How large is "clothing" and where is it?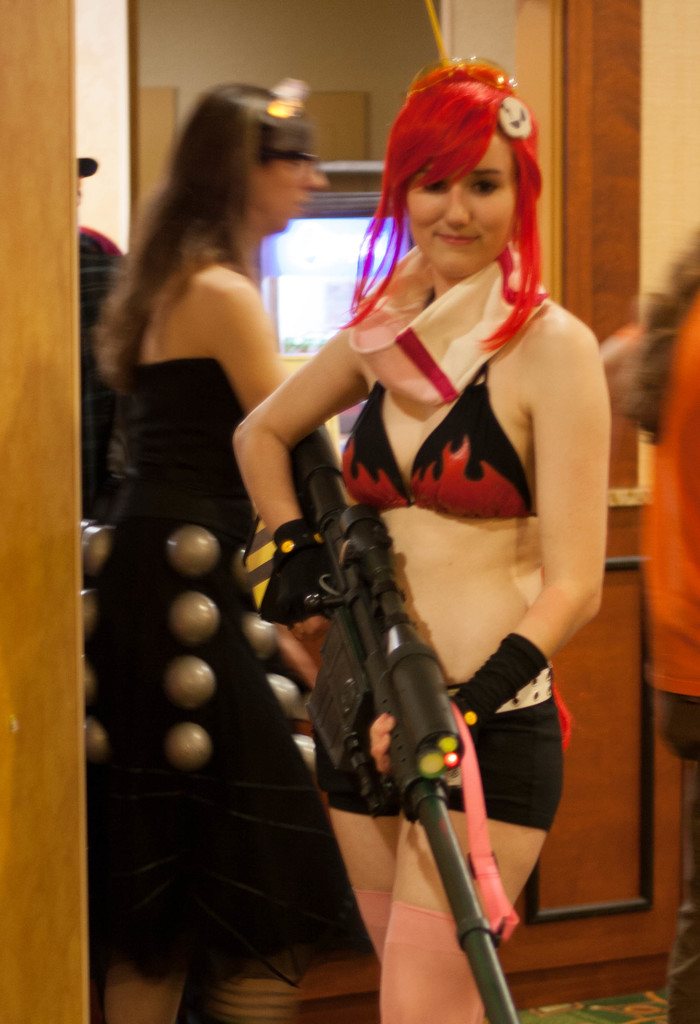
Bounding box: {"left": 86, "top": 353, "right": 326, "bottom": 951}.
